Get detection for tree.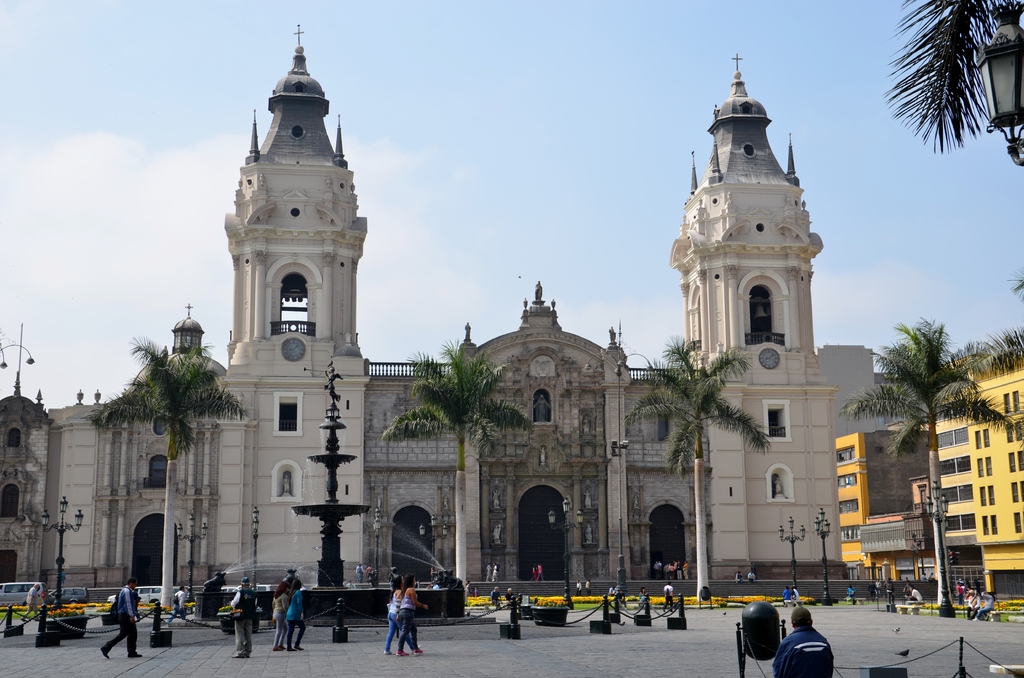
Detection: x1=627 y1=342 x2=768 y2=596.
